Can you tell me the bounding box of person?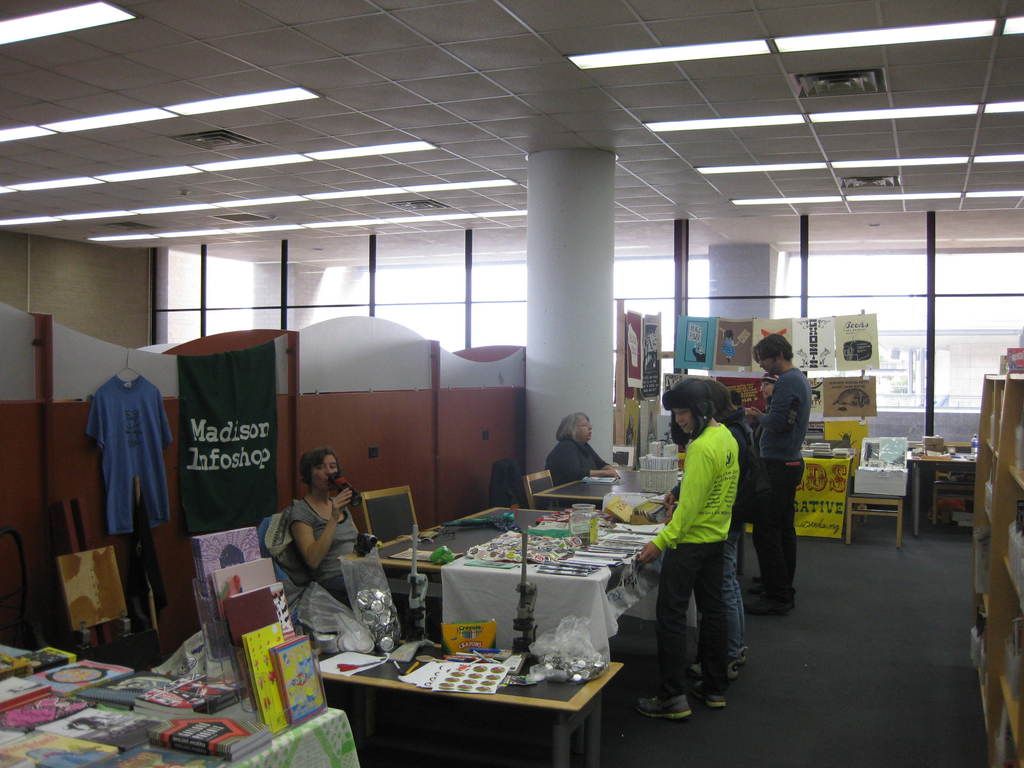
l=692, t=343, r=706, b=358.
